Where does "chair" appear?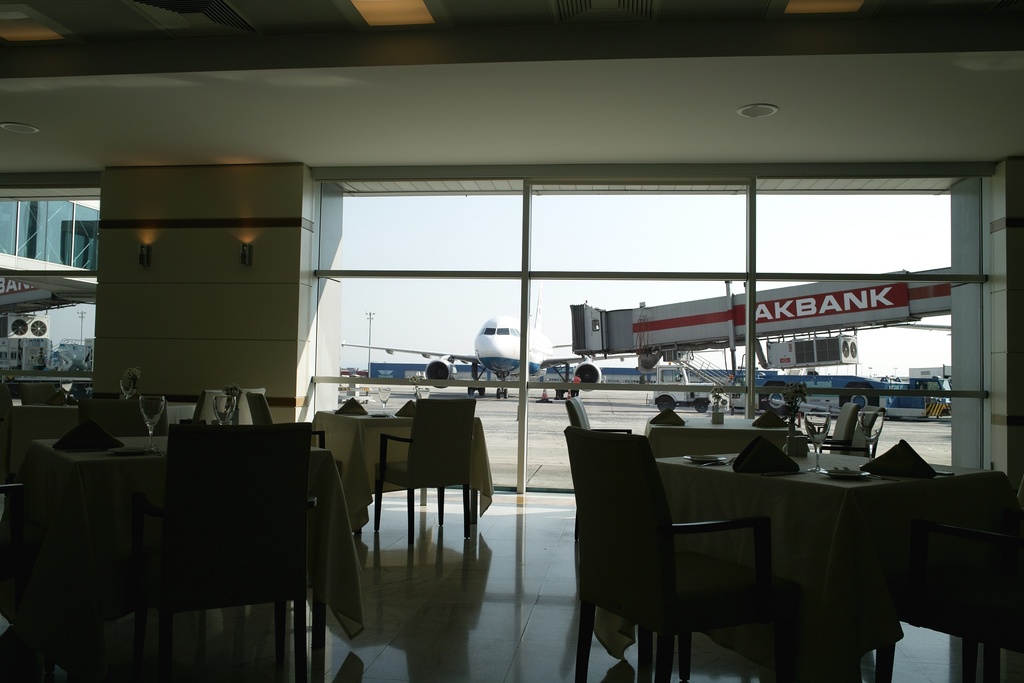
Appears at bbox=[561, 391, 640, 431].
